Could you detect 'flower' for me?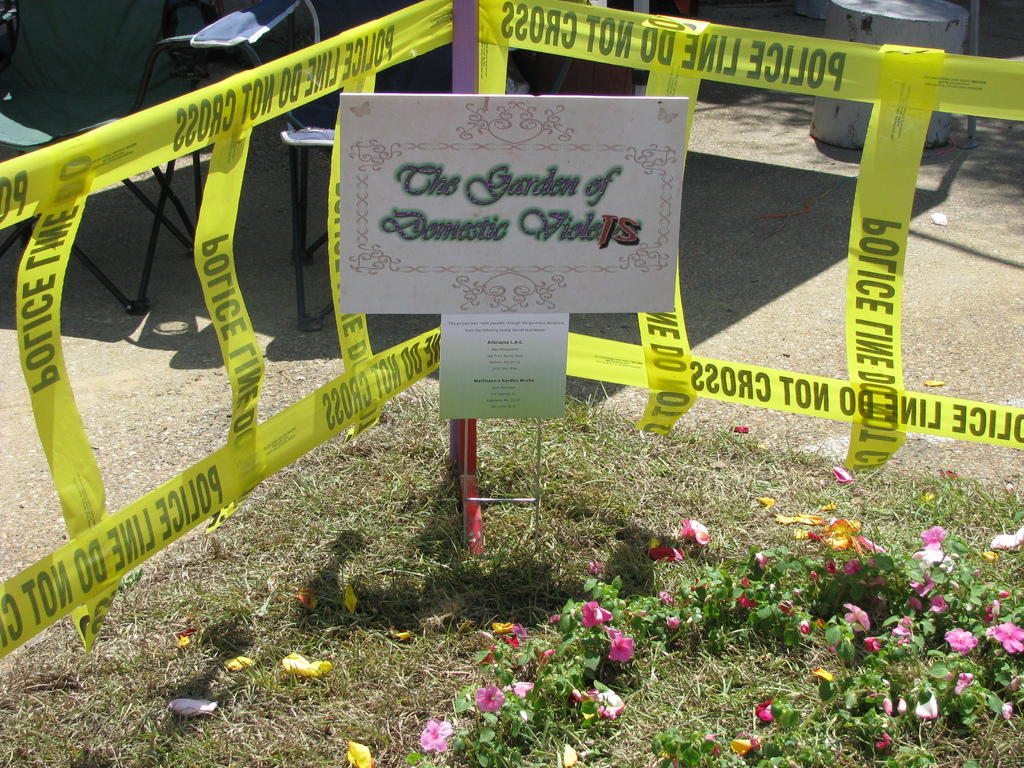
Detection result: <region>989, 618, 1023, 658</region>.
